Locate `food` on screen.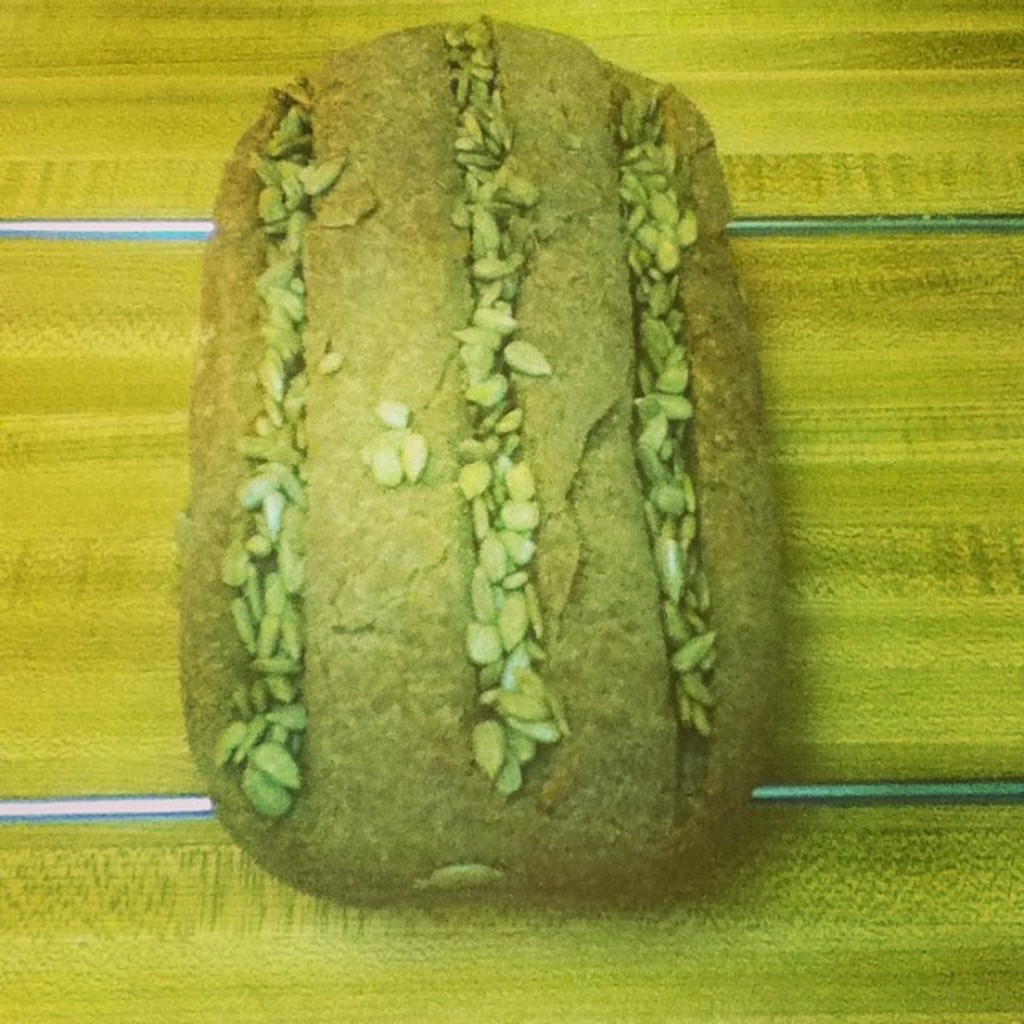
On screen at (157, 10, 794, 920).
